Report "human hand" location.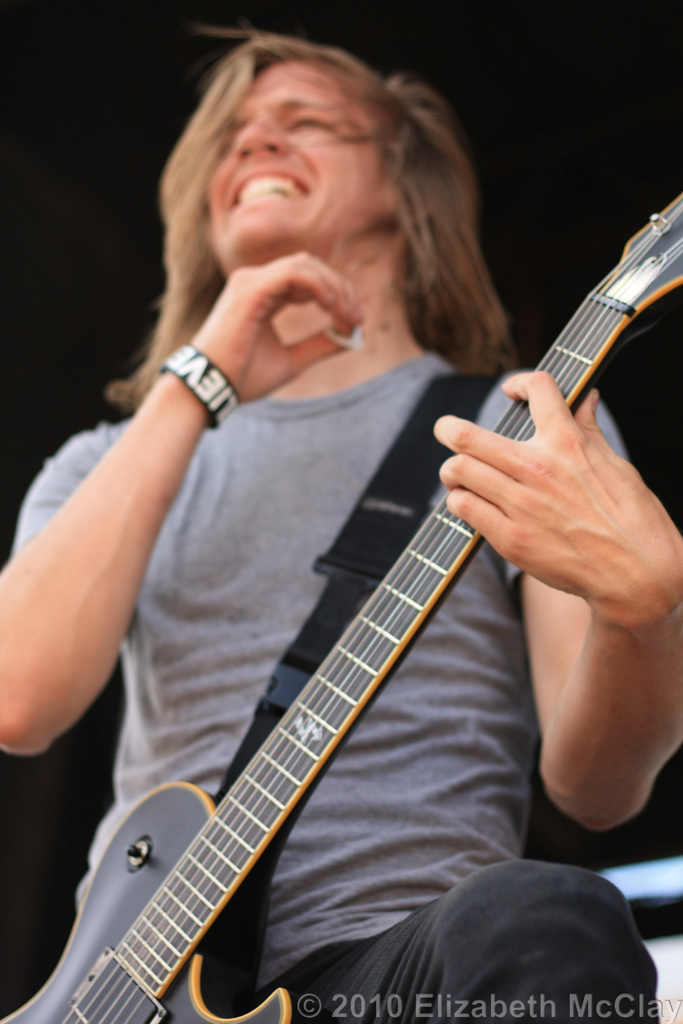
Report: Rect(428, 370, 682, 608).
